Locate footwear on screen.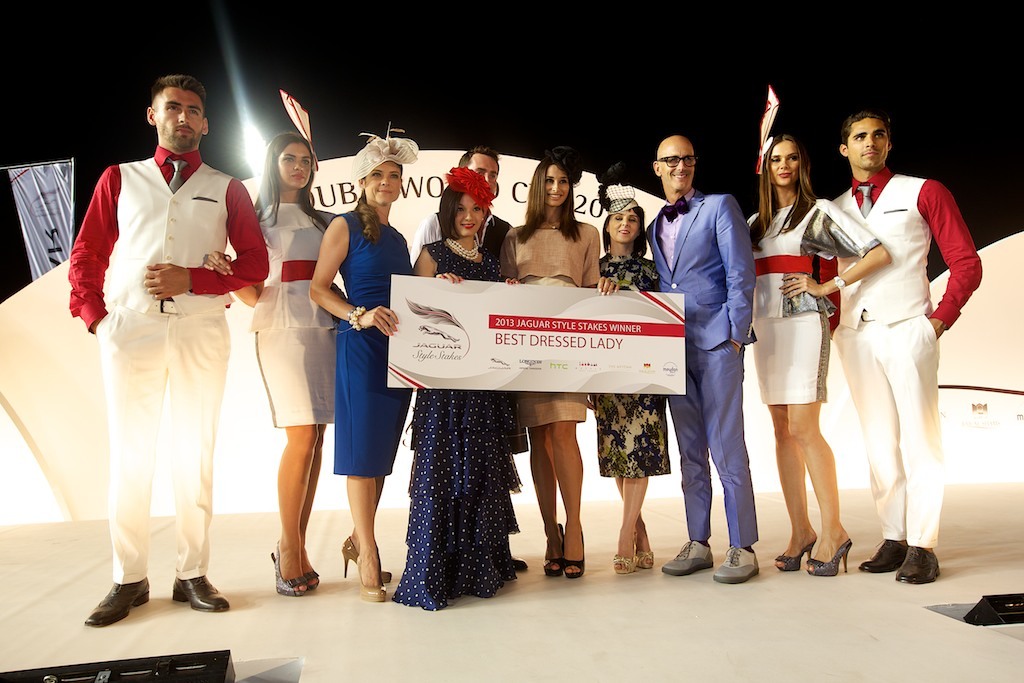
On screen at {"left": 665, "top": 534, "right": 714, "bottom": 575}.
